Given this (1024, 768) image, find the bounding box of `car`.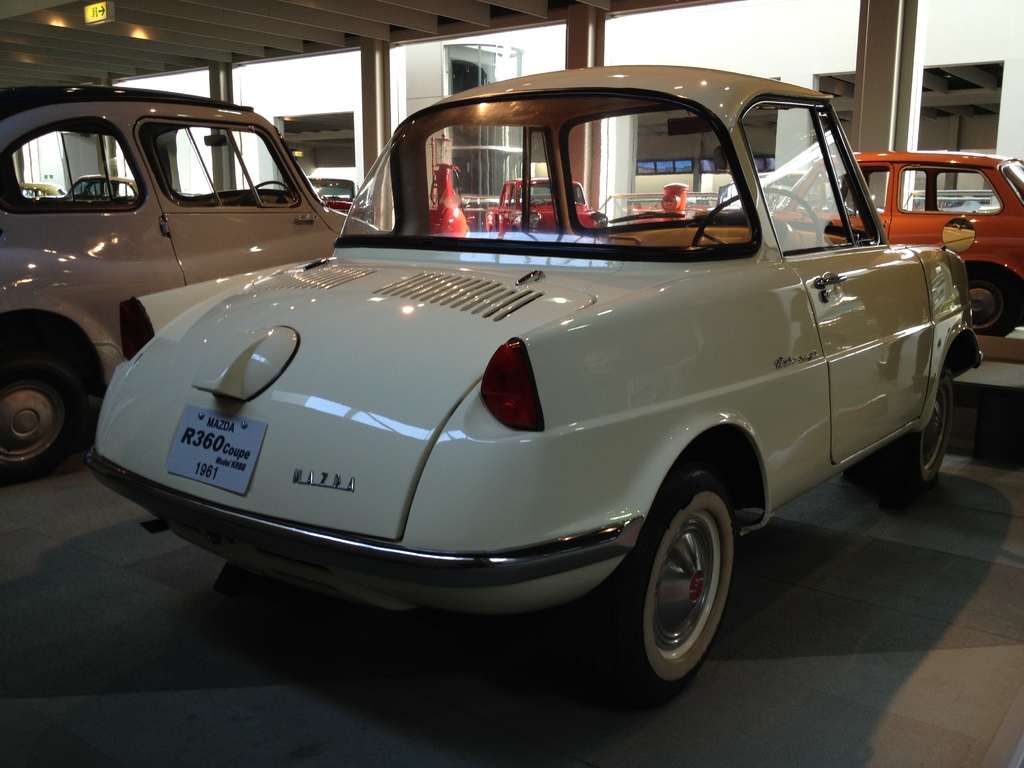
485:176:608:231.
